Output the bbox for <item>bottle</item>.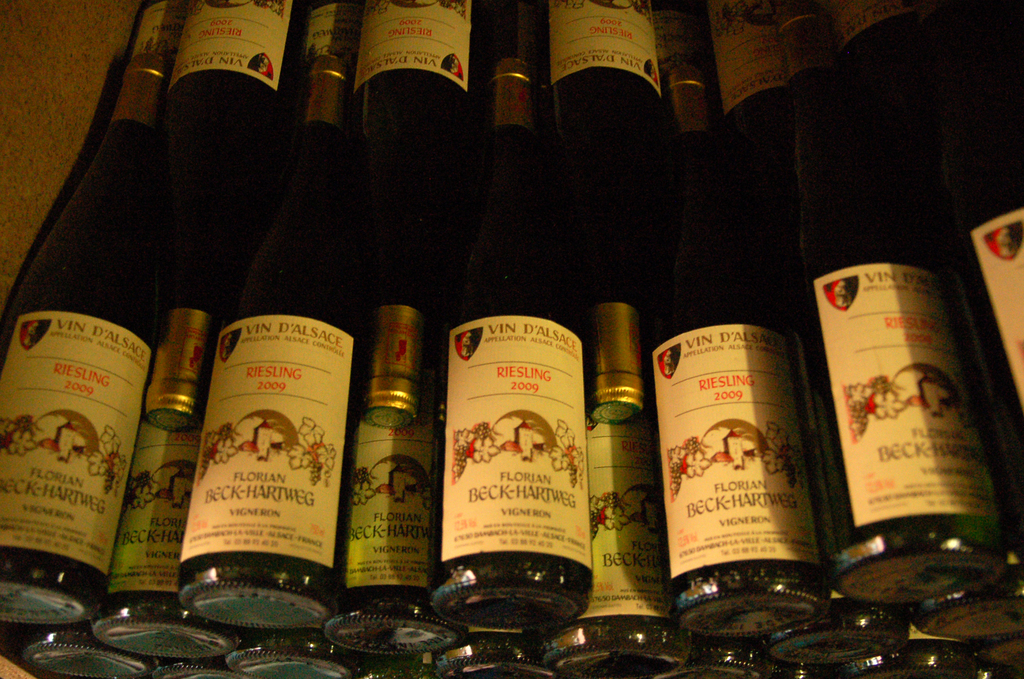
283:0:349:89.
